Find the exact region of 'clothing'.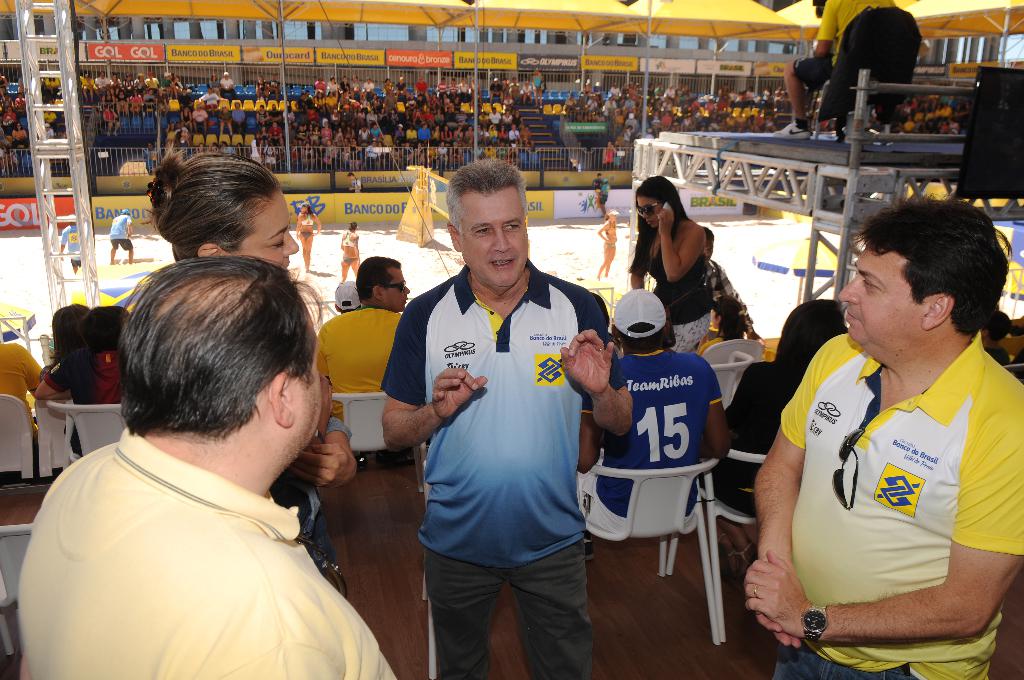
Exact region: <bbox>711, 259, 742, 334</bbox>.
